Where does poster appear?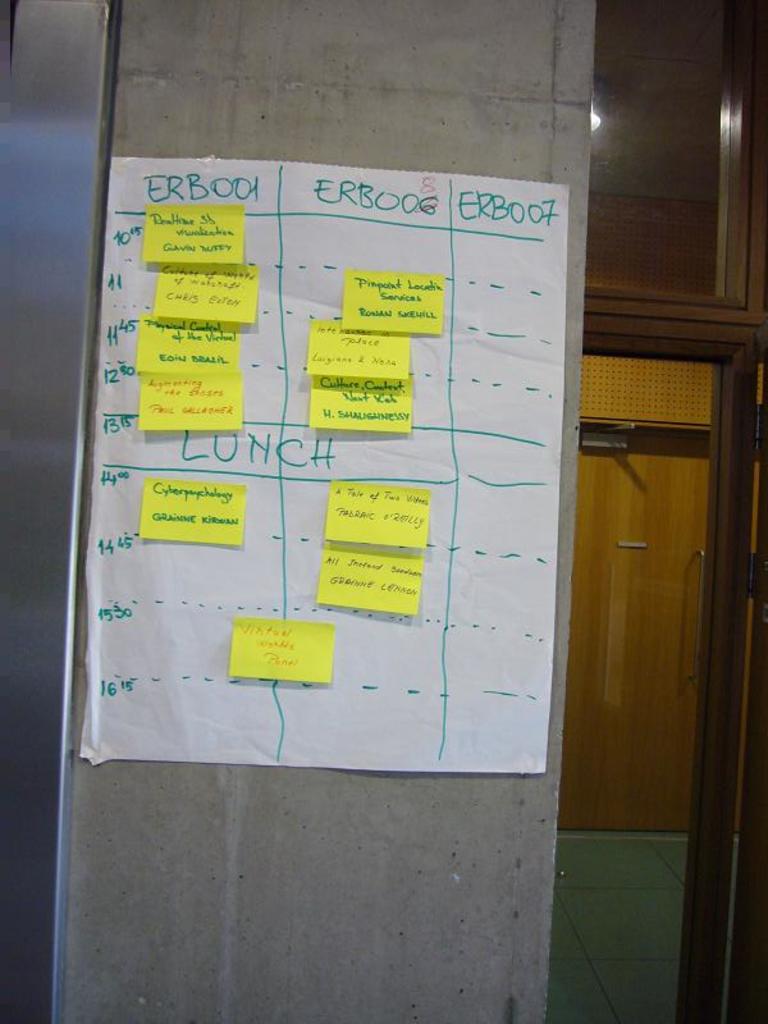
Appears at bbox=(82, 154, 571, 780).
